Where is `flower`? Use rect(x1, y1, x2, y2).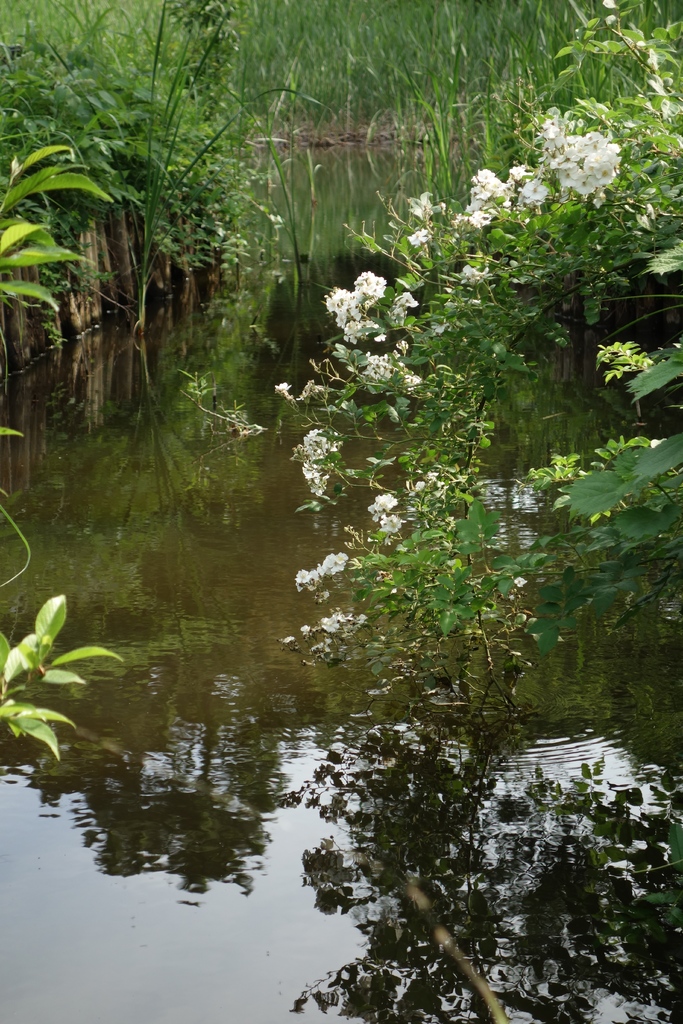
rect(461, 260, 489, 290).
